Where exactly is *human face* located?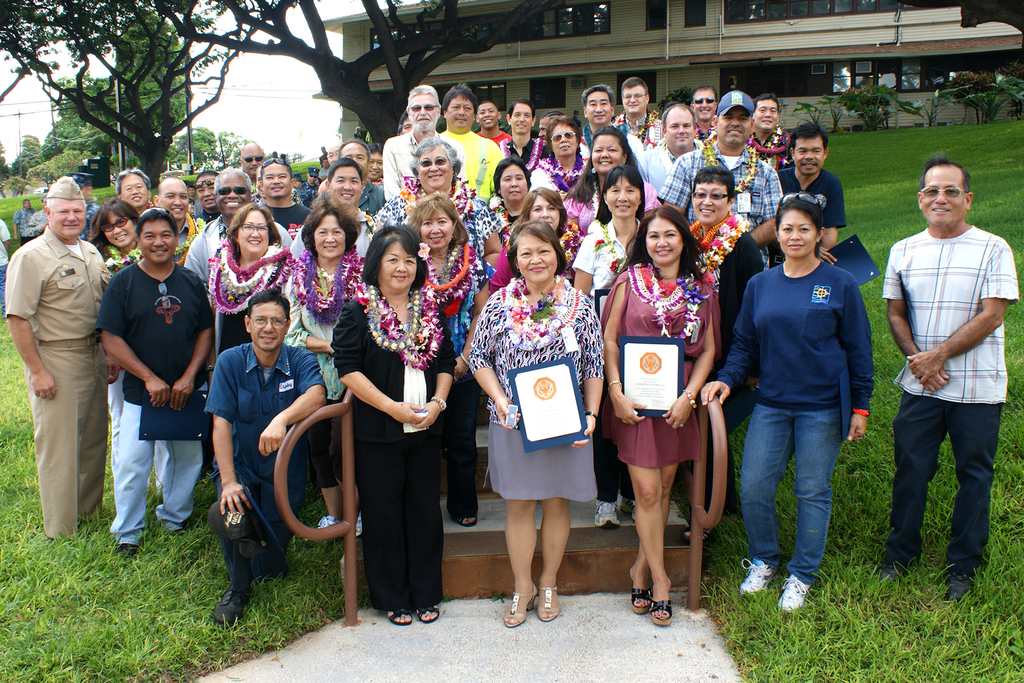
Its bounding box is detection(537, 116, 548, 141).
